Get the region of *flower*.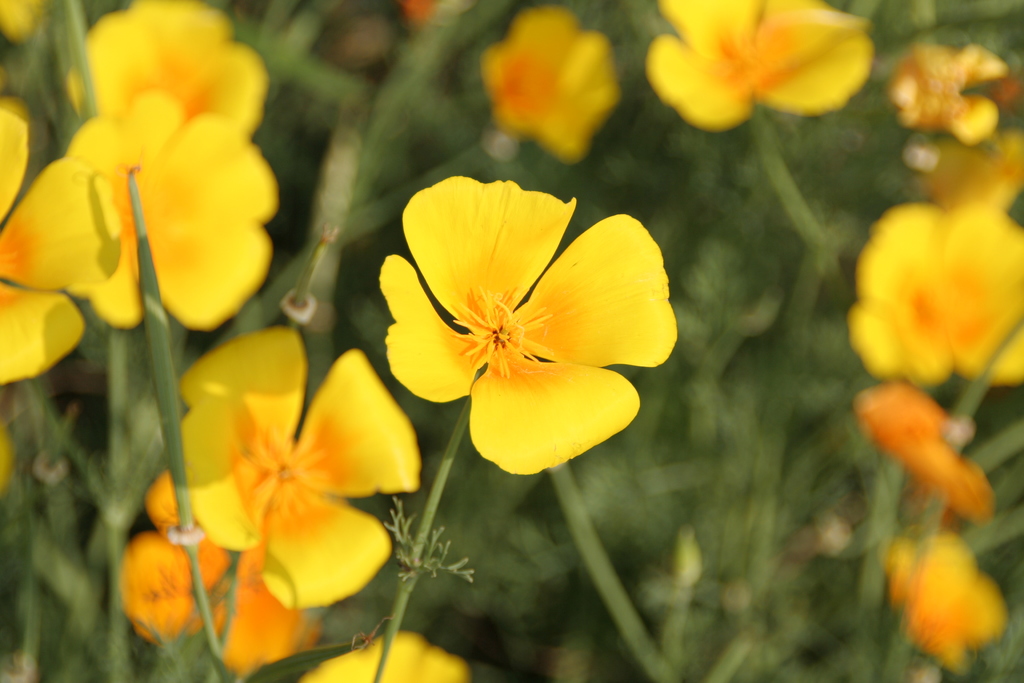
{"left": 294, "top": 622, "right": 467, "bottom": 682}.
